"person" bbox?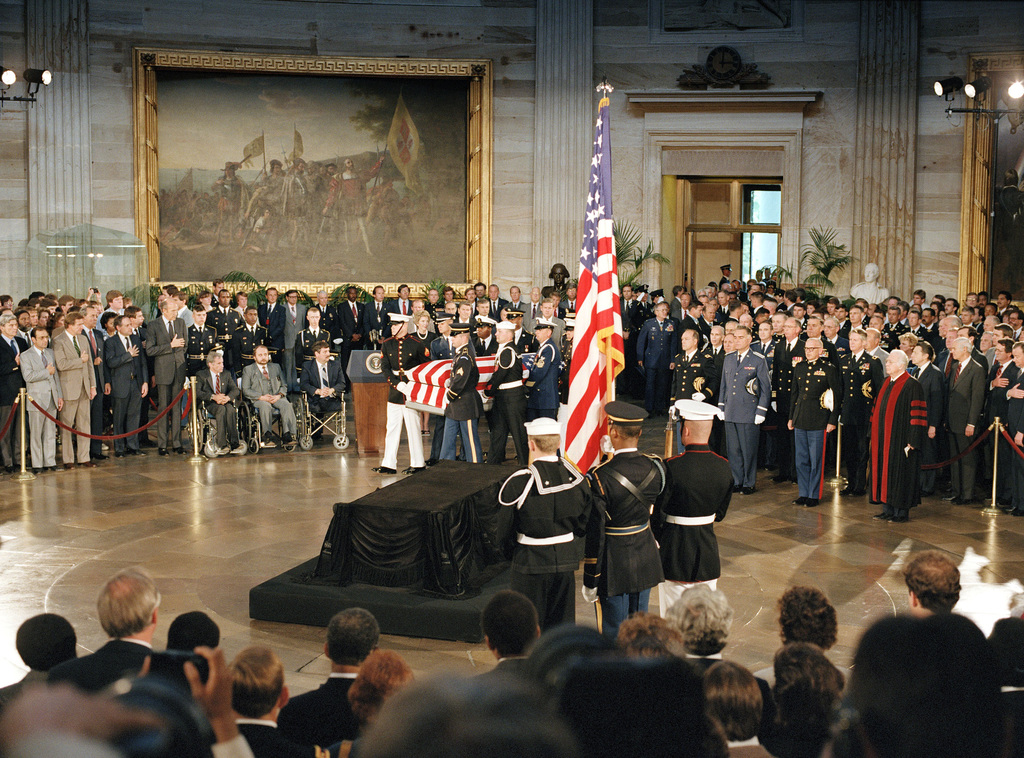
(343, 284, 372, 343)
